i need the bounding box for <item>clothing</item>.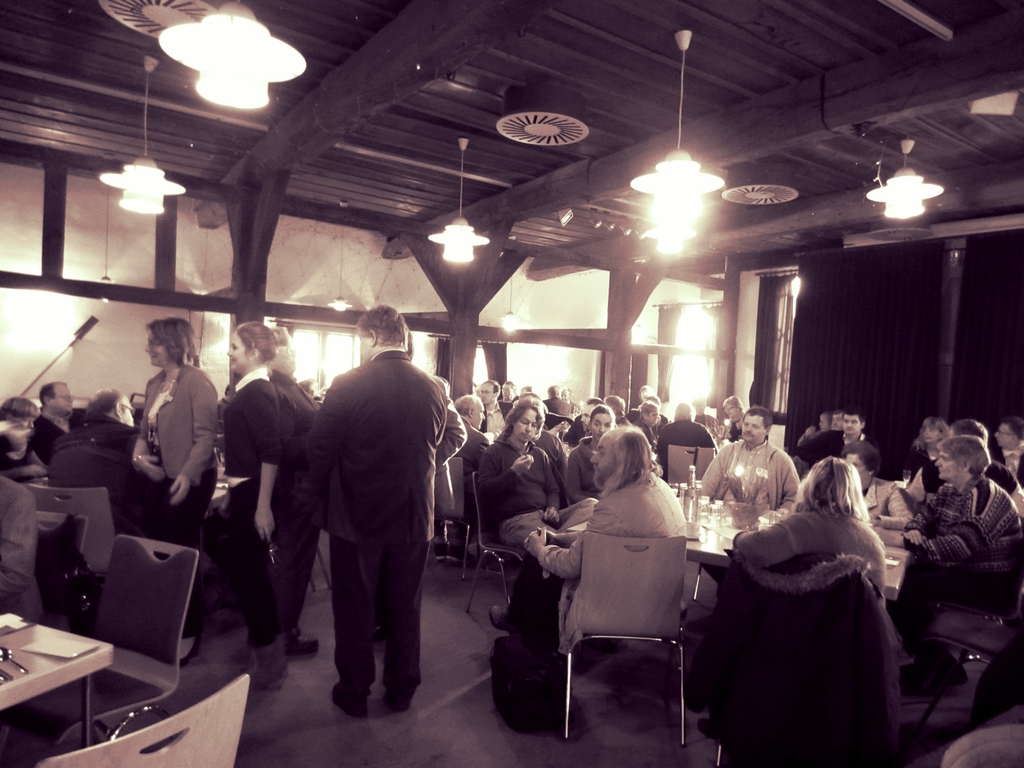
Here it is: (x1=483, y1=394, x2=510, y2=430).
